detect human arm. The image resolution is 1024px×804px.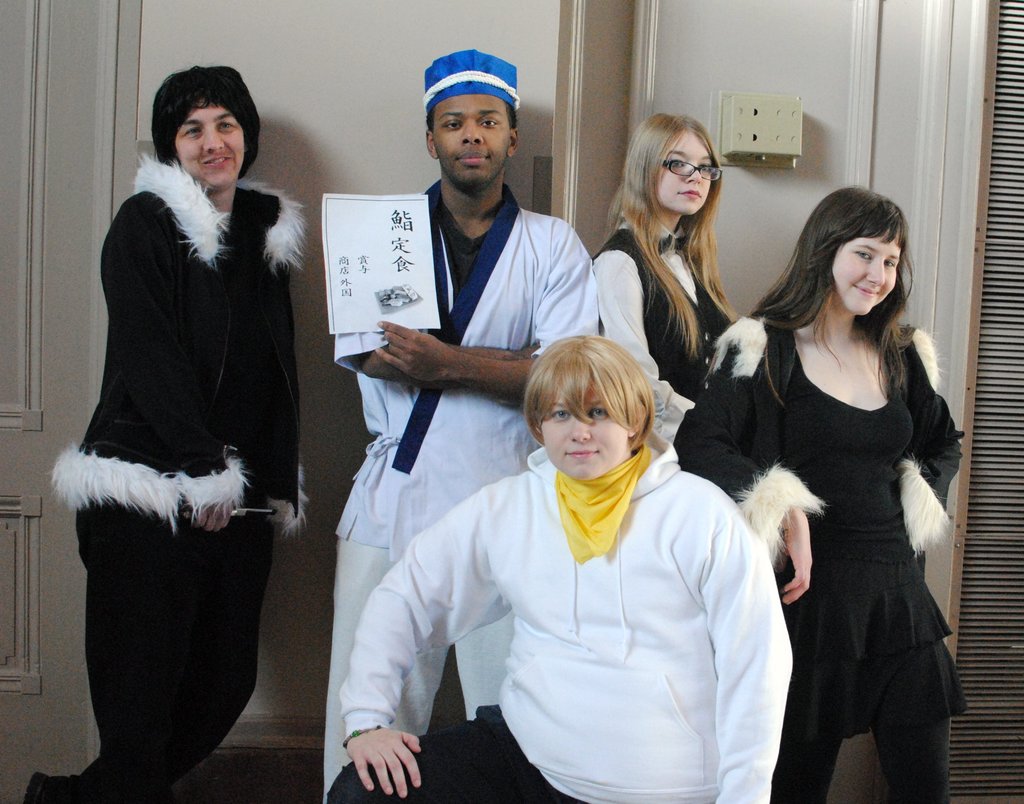
(left=893, top=338, right=964, bottom=548).
